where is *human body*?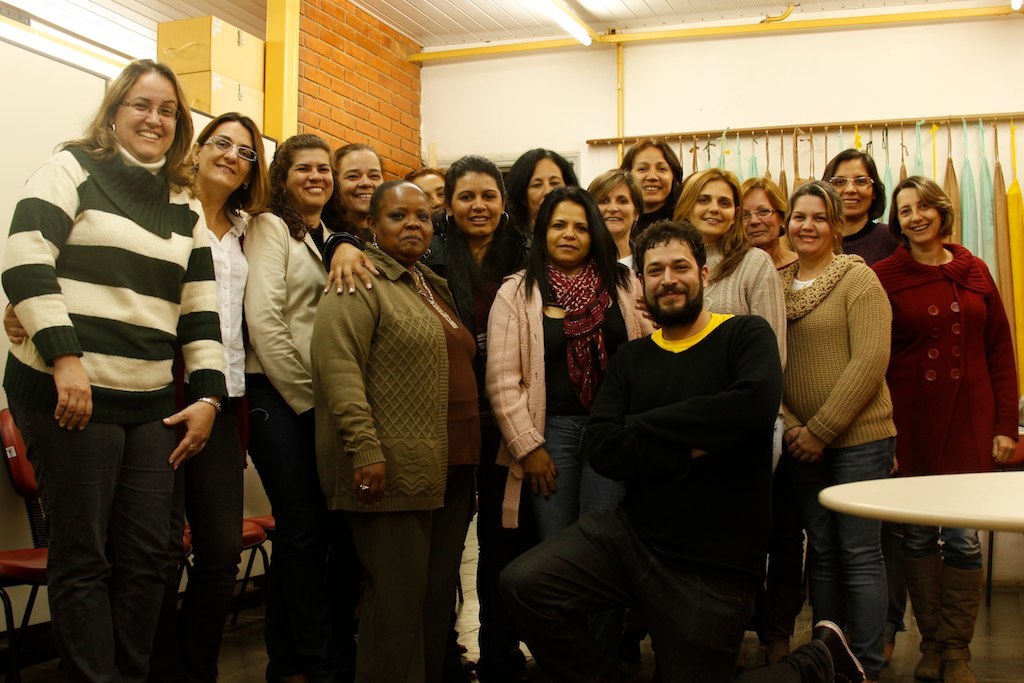
<box>329,141,386,232</box>.
